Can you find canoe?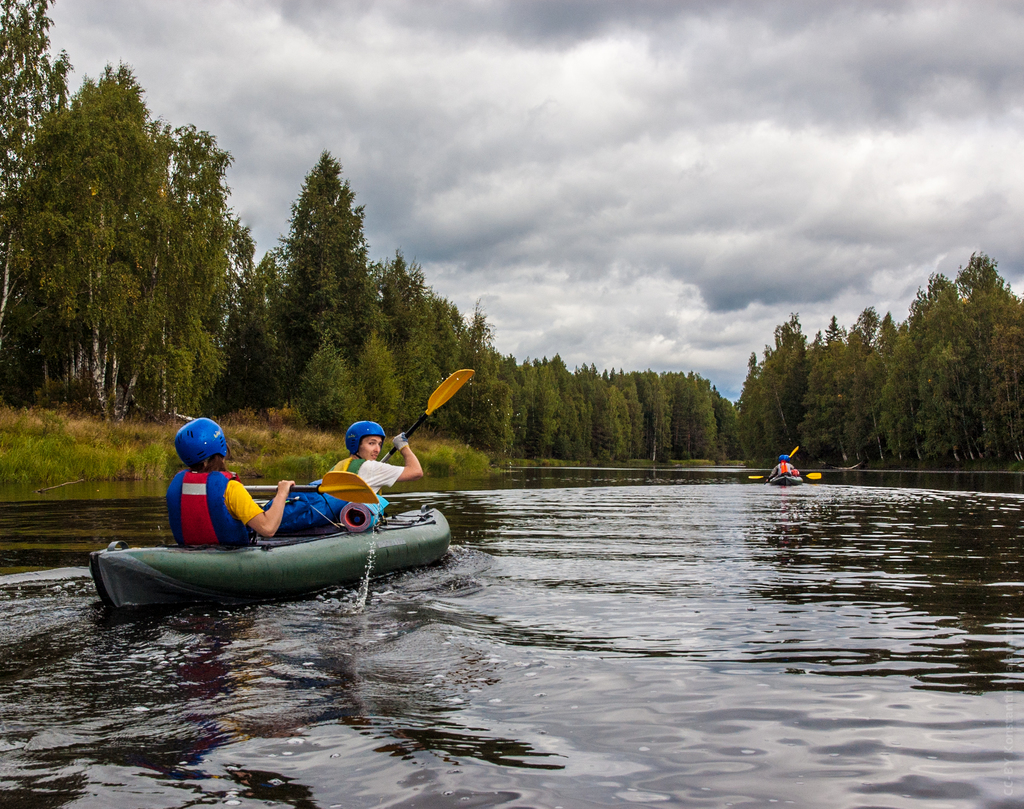
Yes, bounding box: {"x1": 90, "y1": 497, "x2": 444, "y2": 610}.
